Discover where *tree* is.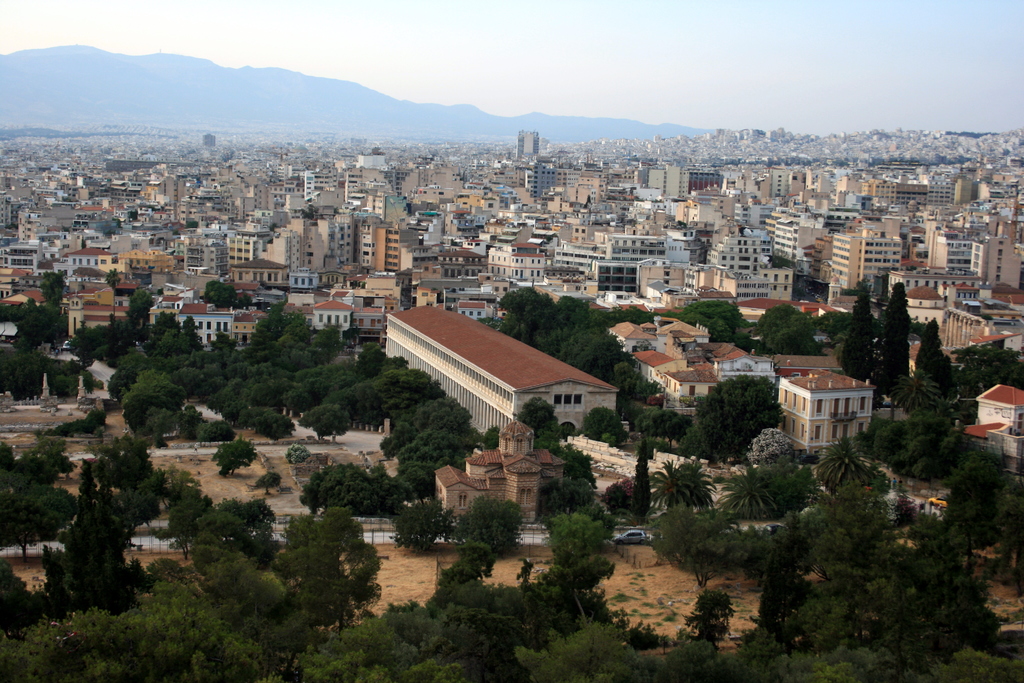
Discovered at [127,287,155,326].
